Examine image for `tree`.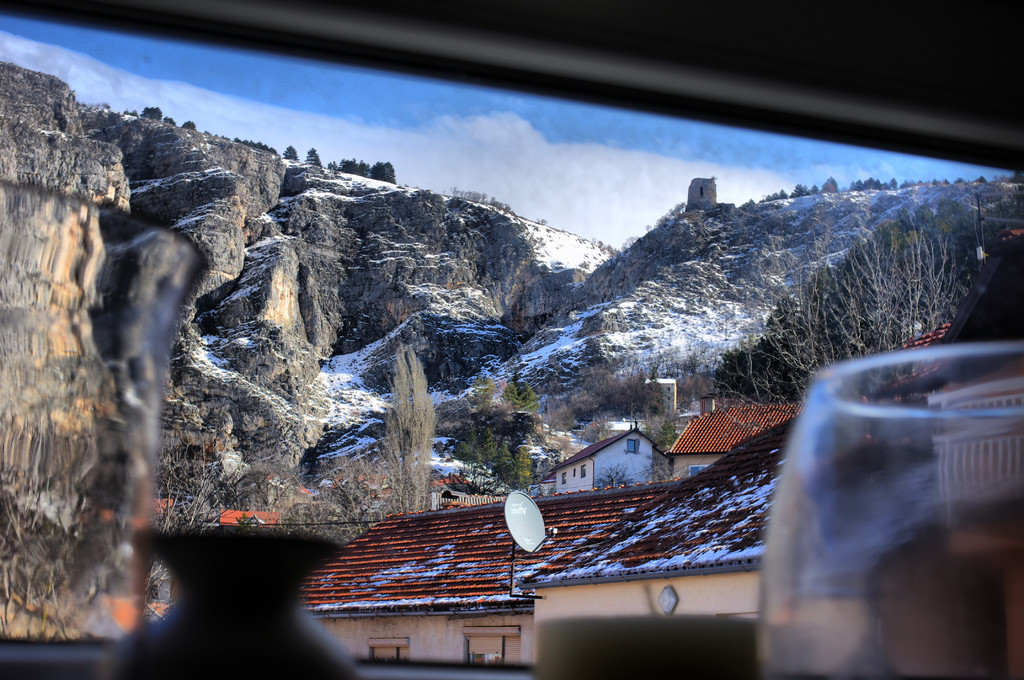
Examination result: bbox(458, 380, 545, 482).
